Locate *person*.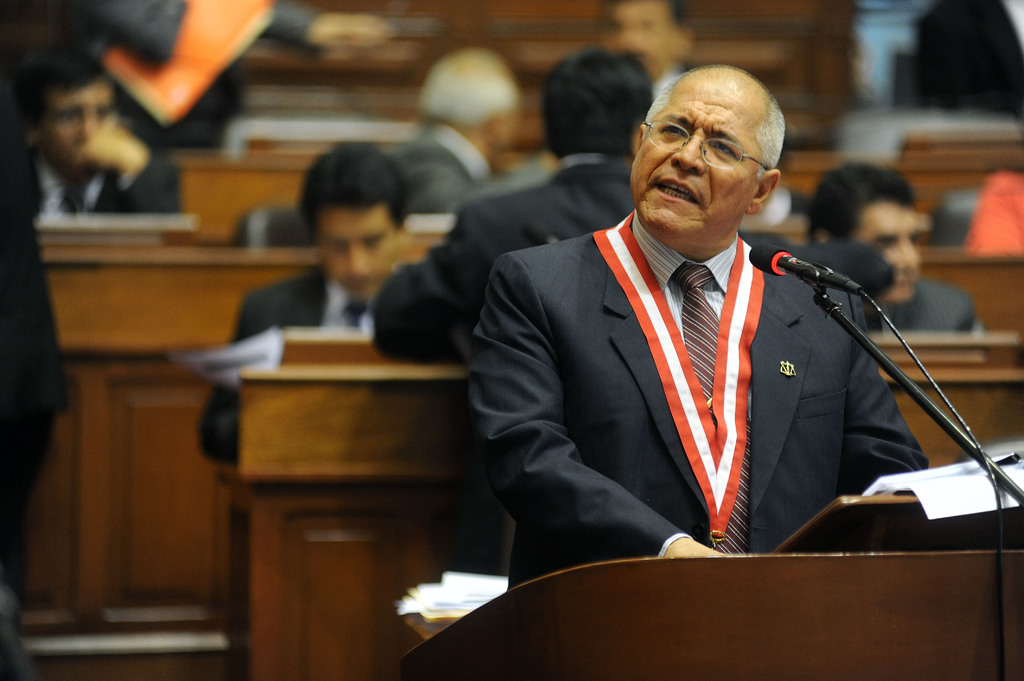
Bounding box: (x1=368, y1=40, x2=646, y2=369).
